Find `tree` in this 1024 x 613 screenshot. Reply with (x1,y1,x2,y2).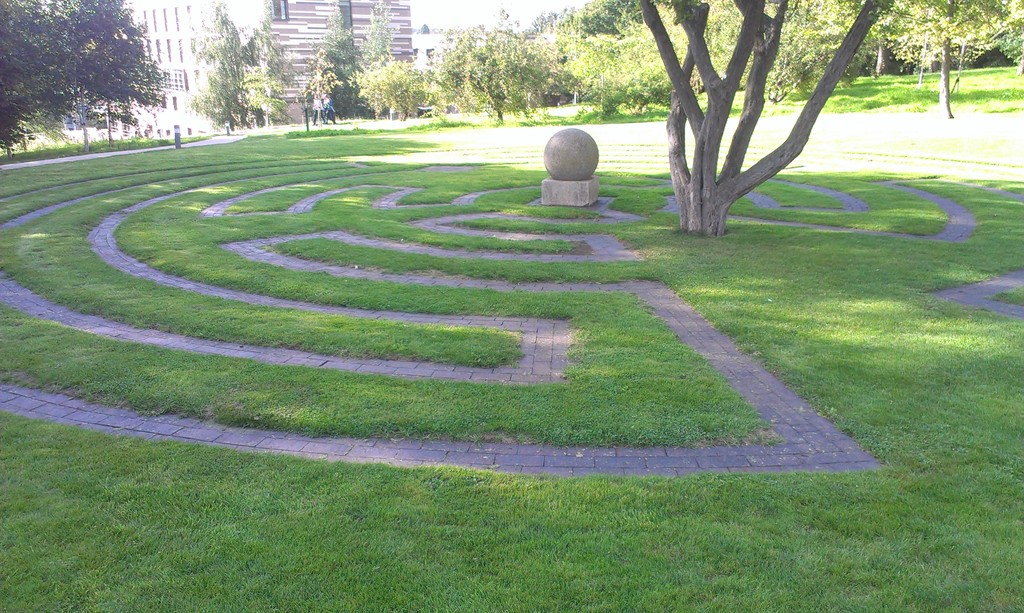
(49,0,161,151).
